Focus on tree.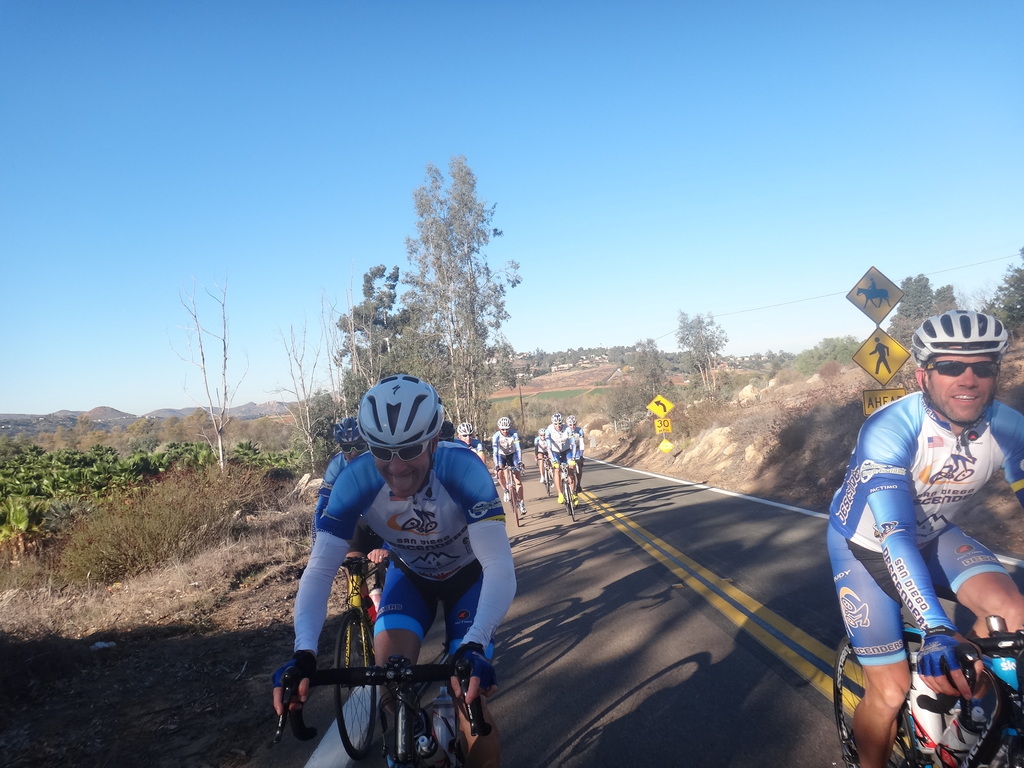
Focused at bbox(158, 275, 257, 474).
